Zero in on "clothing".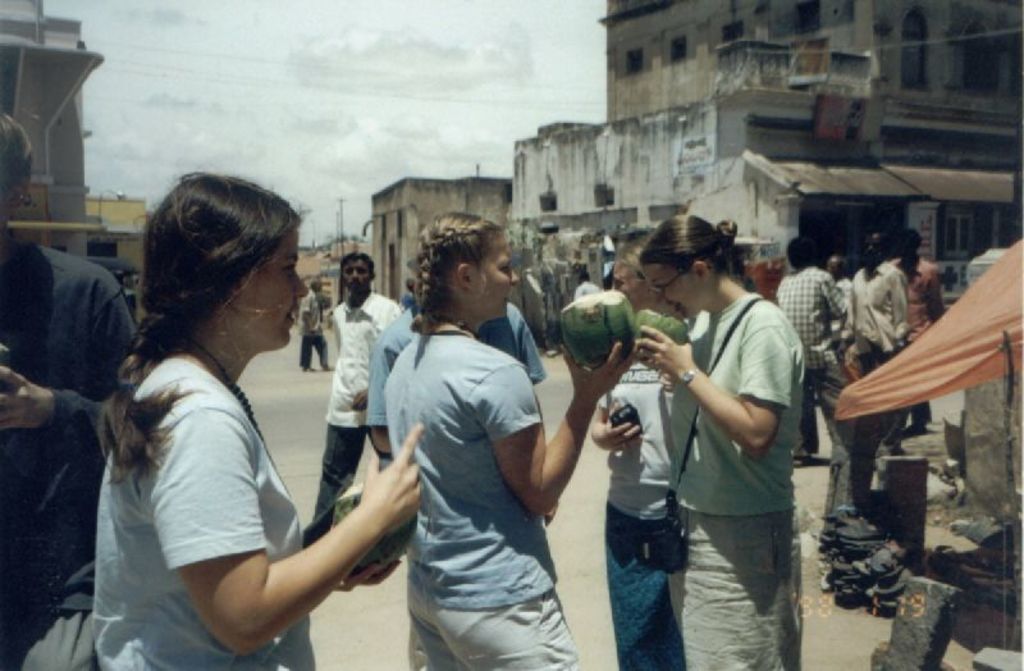
Zeroed in: {"x1": 381, "y1": 325, "x2": 579, "y2": 670}.
